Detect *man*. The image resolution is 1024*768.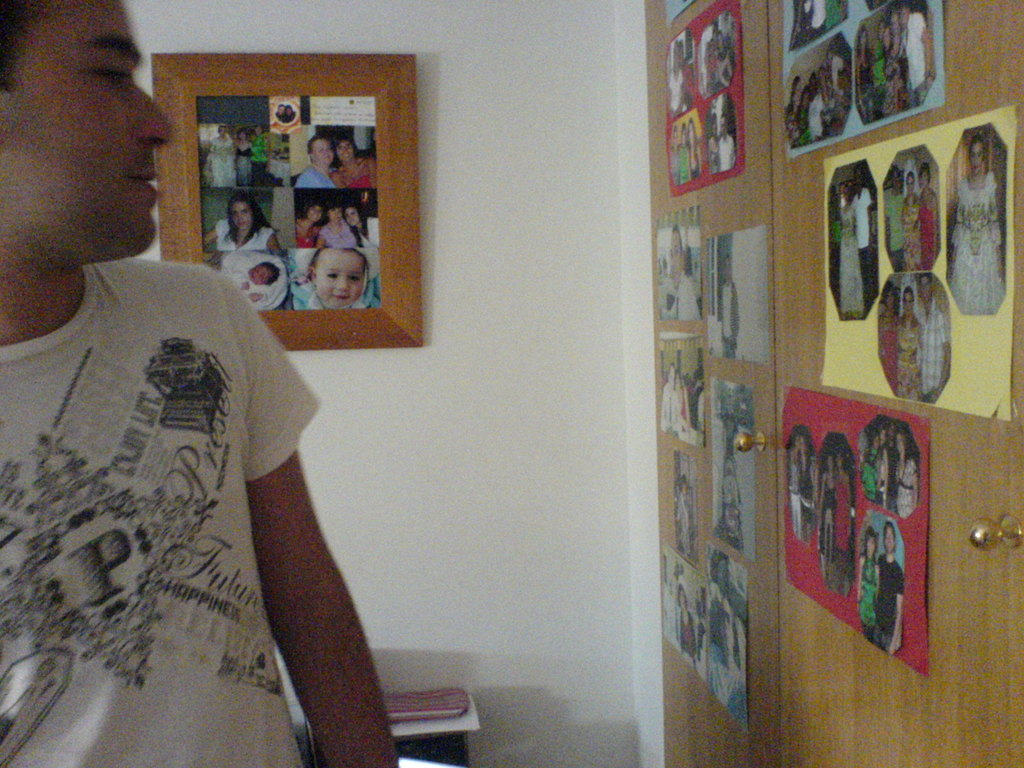
x1=1, y1=47, x2=333, y2=759.
